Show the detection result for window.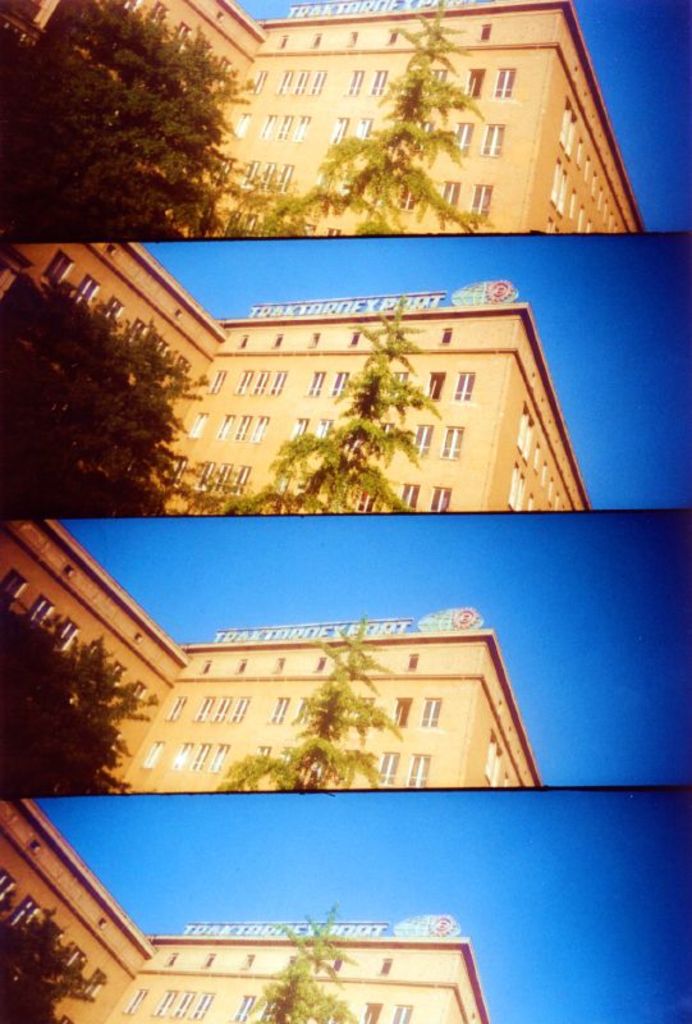
<box>358,1001,382,1023</box>.
